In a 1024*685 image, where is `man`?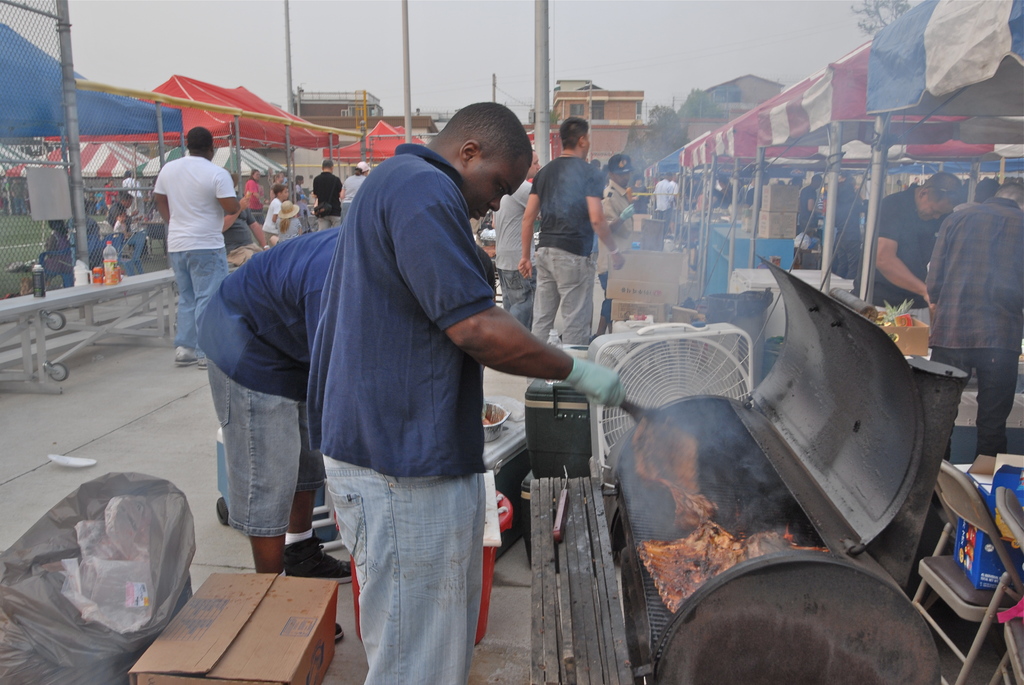
923:180:1023:467.
